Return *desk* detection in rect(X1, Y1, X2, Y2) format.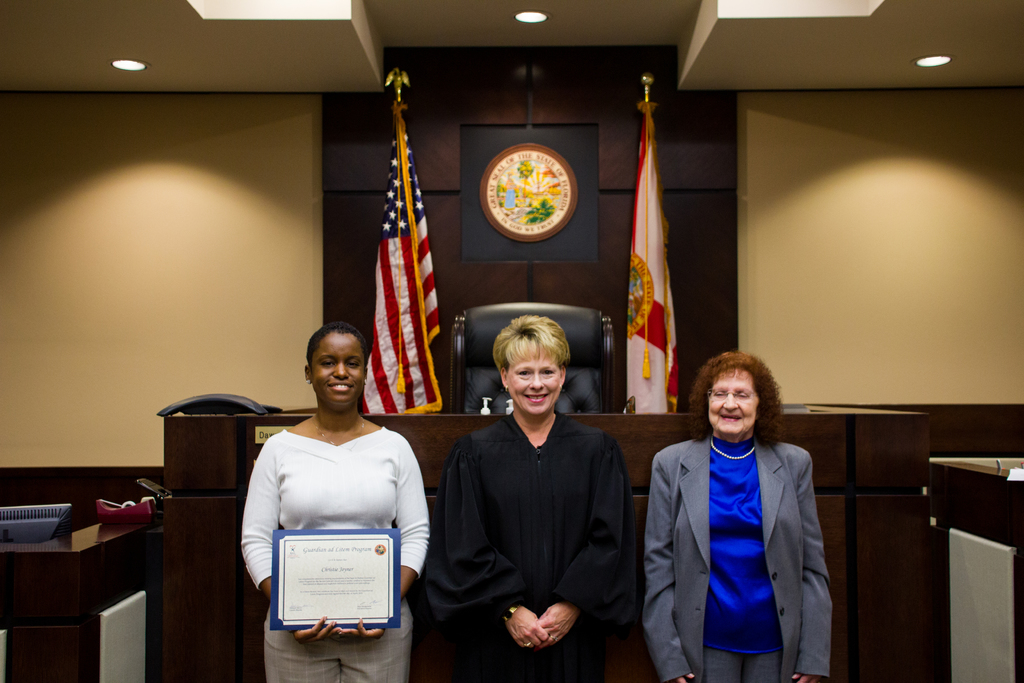
rect(3, 469, 182, 673).
